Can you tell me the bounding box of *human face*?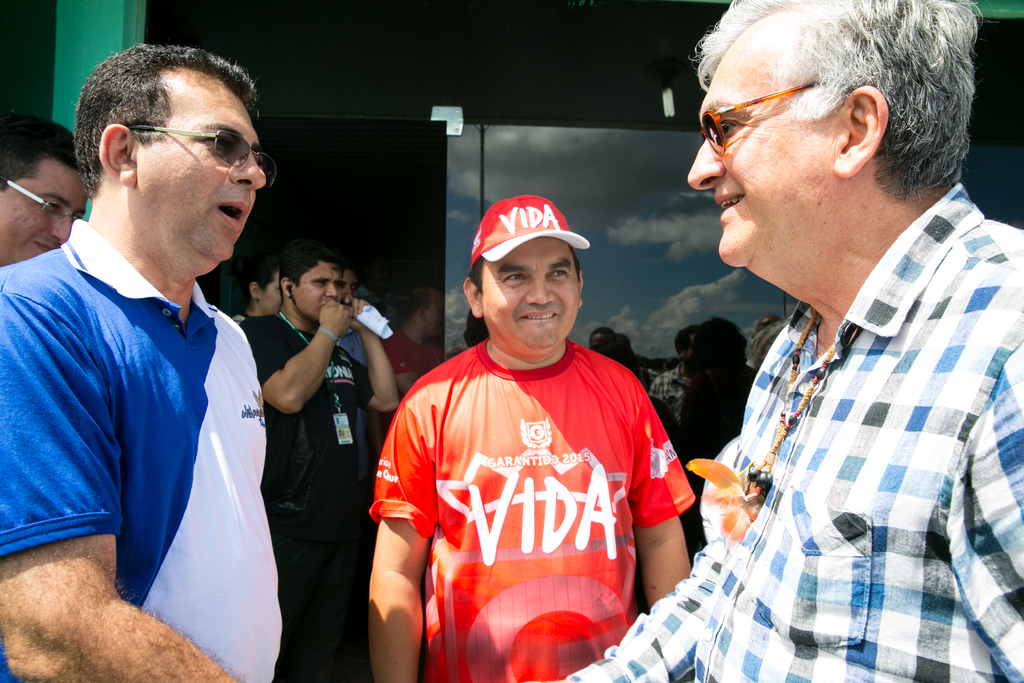
left=482, top=235, right=582, bottom=350.
